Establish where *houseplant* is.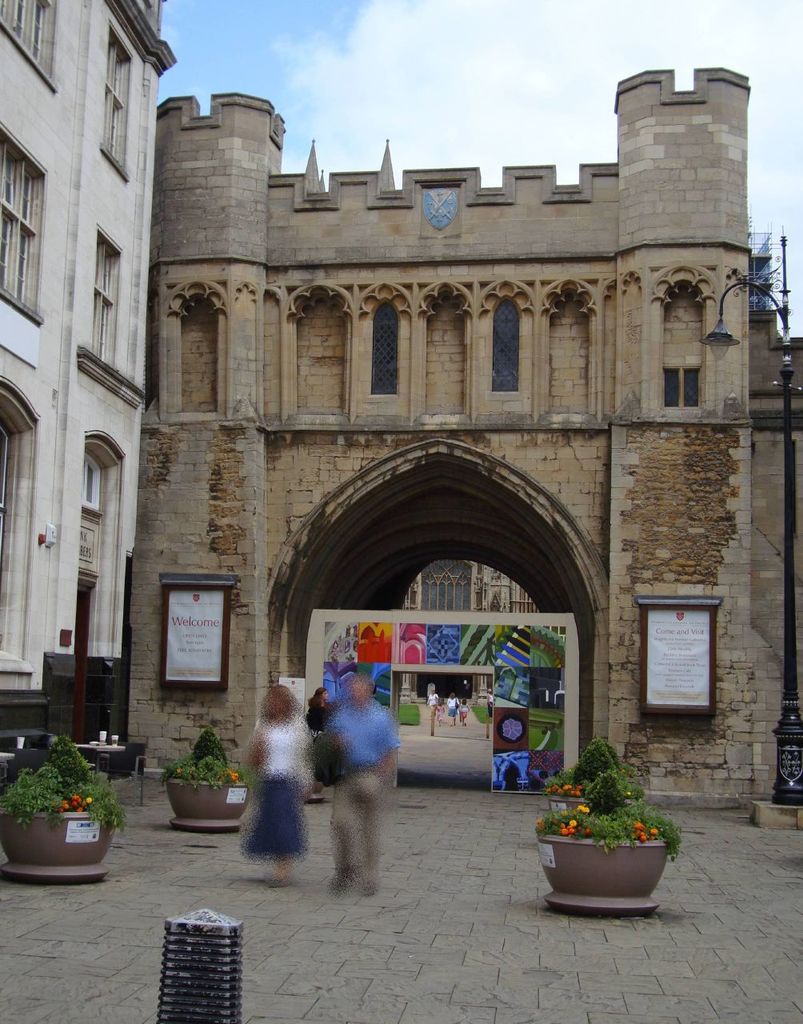
Established at 533, 747, 684, 916.
